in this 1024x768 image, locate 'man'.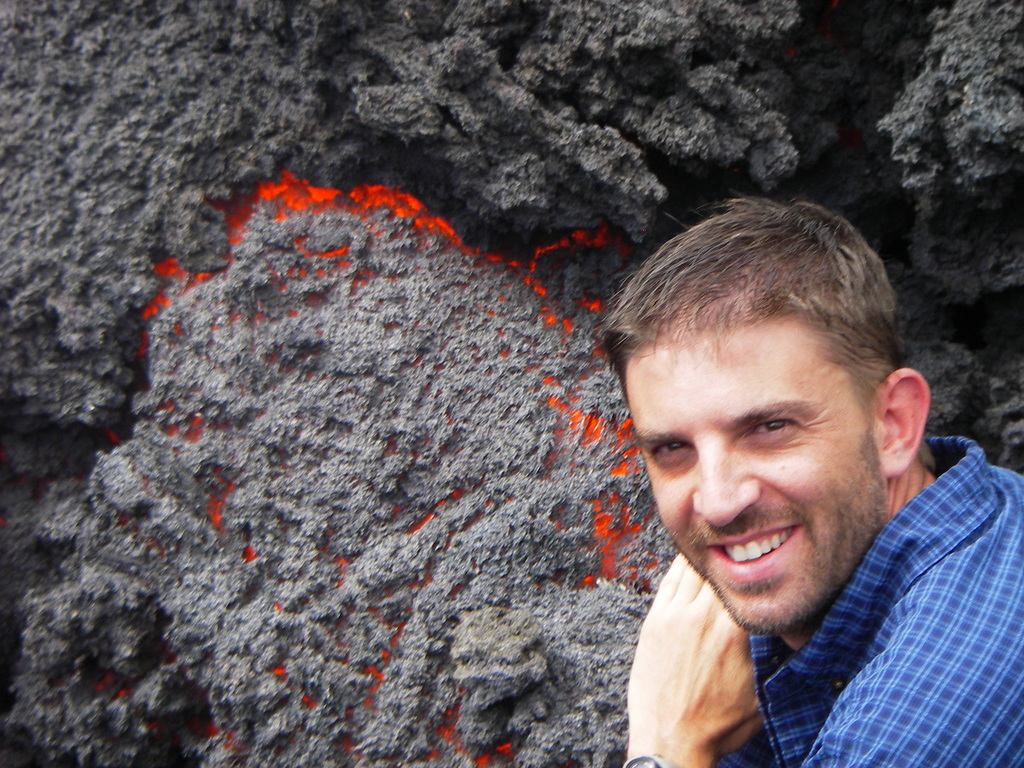
Bounding box: [x1=460, y1=187, x2=995, y2=767].
